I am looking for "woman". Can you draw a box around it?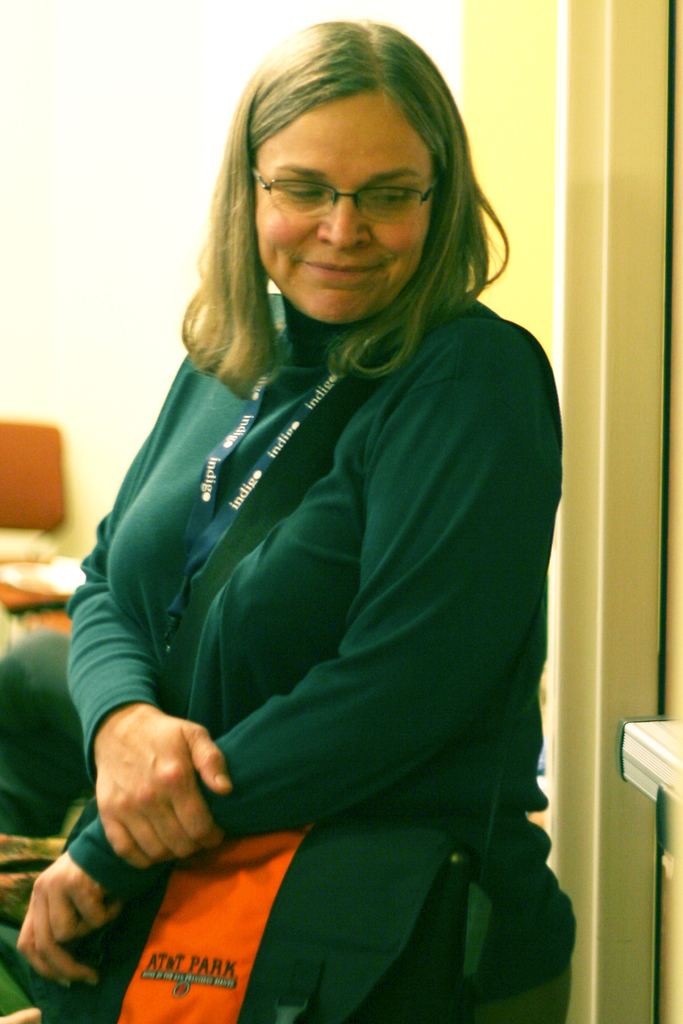
Sure, the bounding box is x1=51, y1=38, x2=597, y2=999.
